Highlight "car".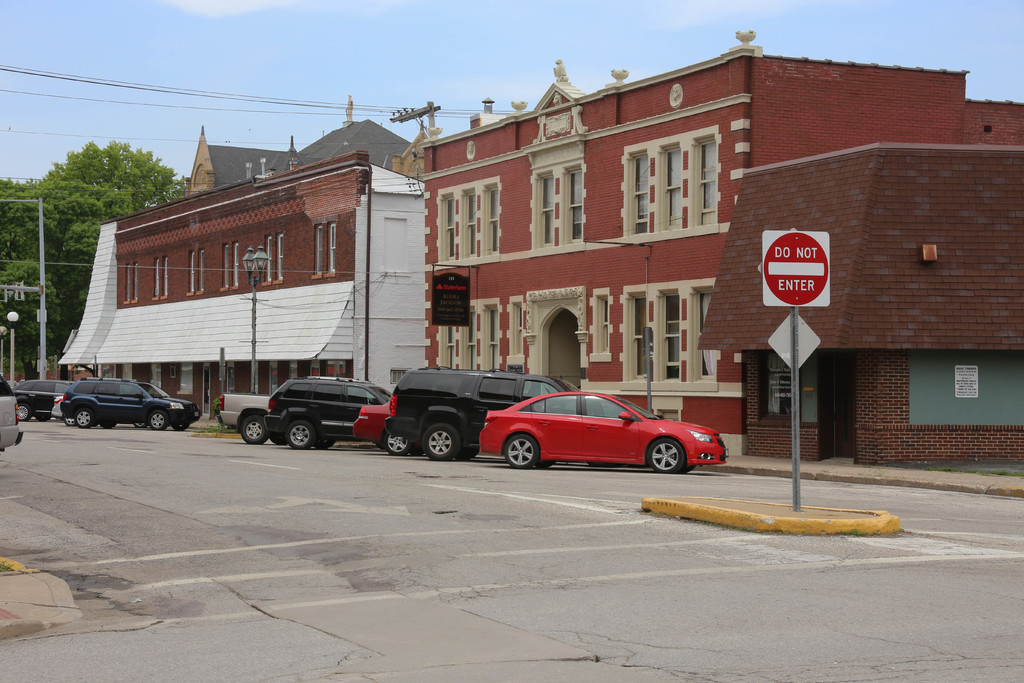
Highlighted region: detection(11, 381, 70, 423).
